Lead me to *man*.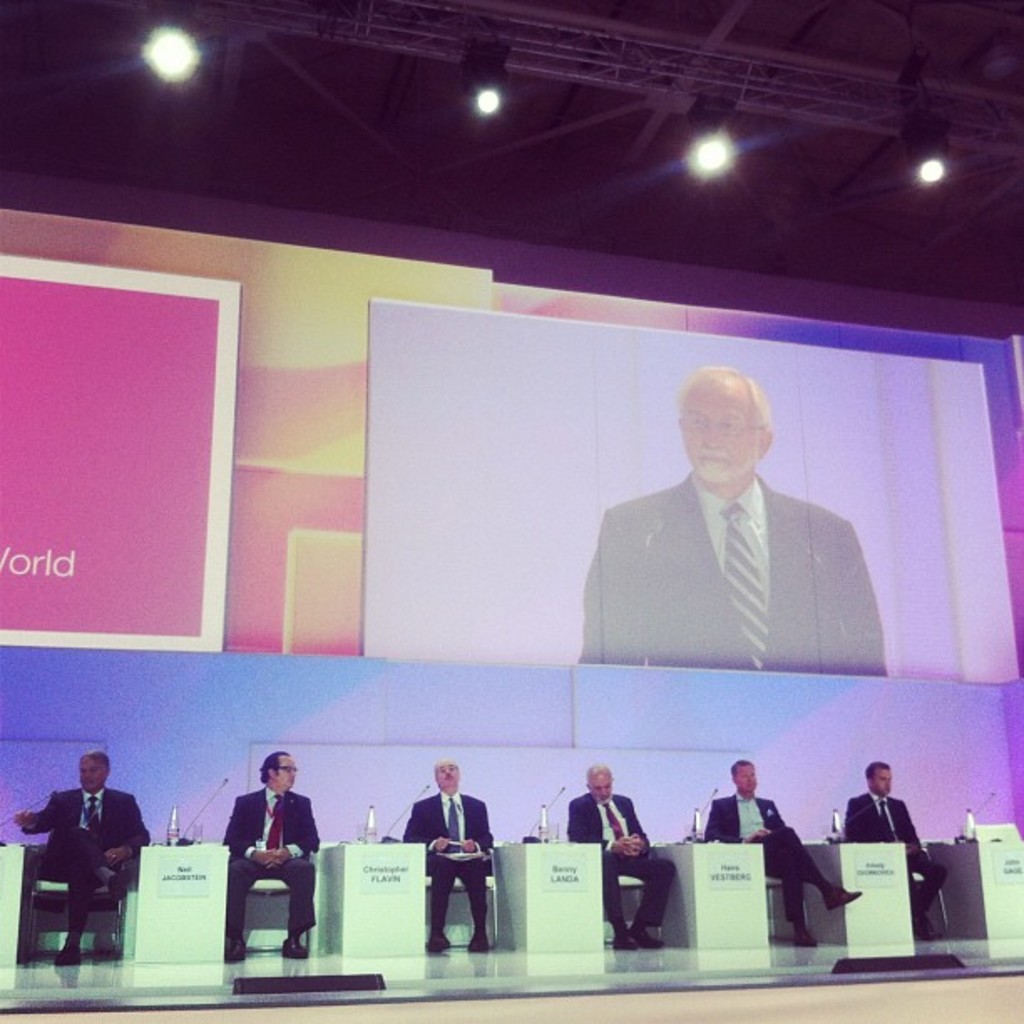
Lead to bbox=[694, 751, 867, 954].
